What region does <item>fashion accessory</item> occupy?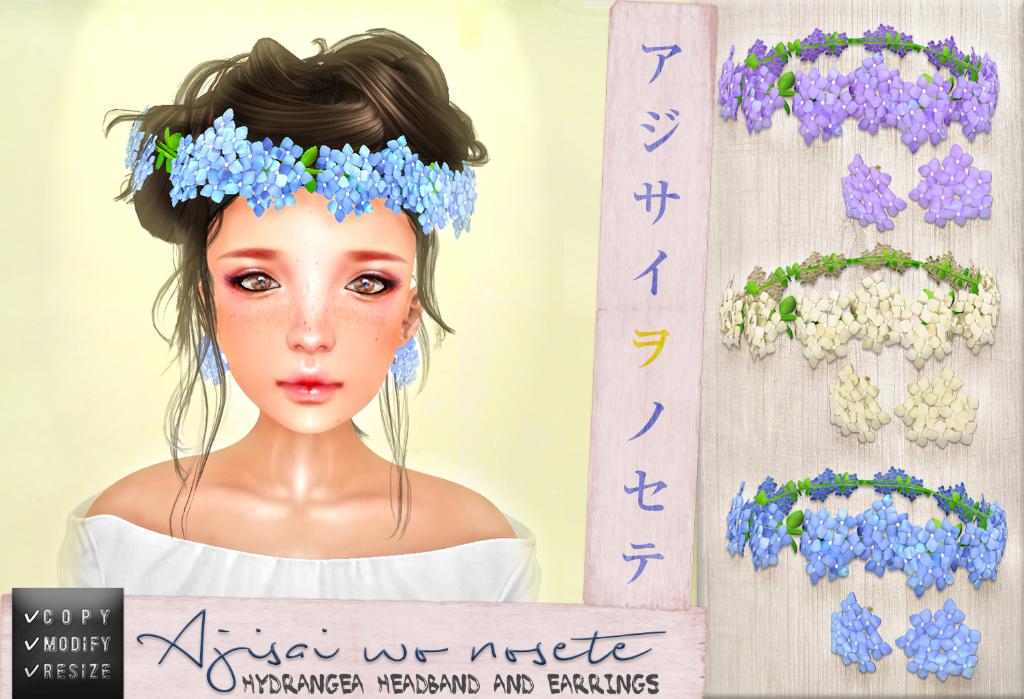
rect(895, 375, 986, 449).
